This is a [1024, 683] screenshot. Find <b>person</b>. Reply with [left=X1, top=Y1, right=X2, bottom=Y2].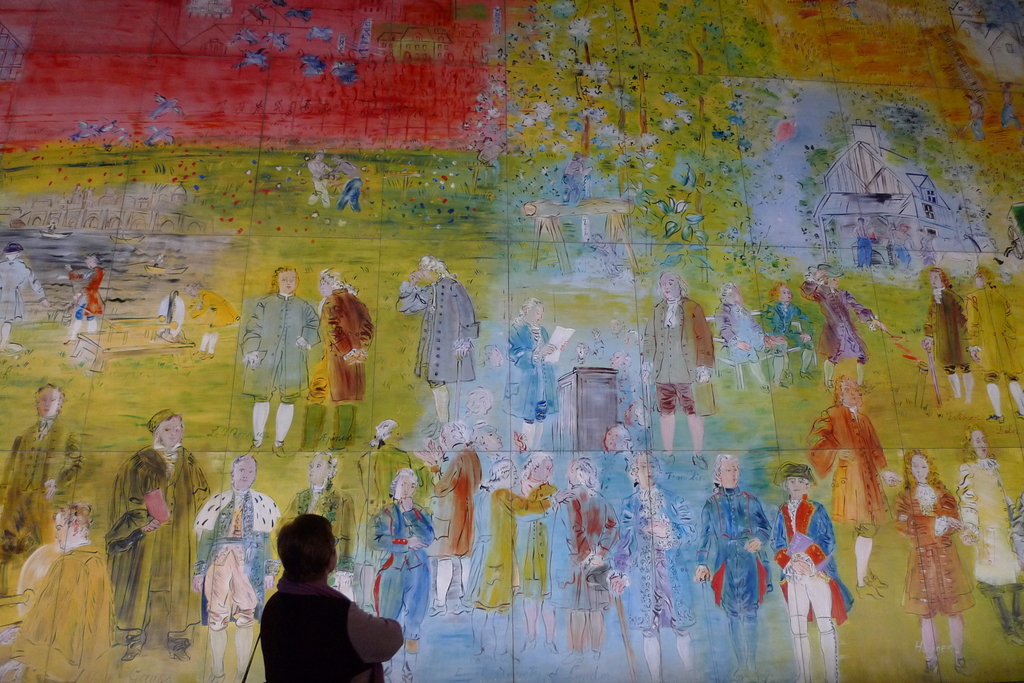
[left=240, top=264, right=328, bottom=455].
